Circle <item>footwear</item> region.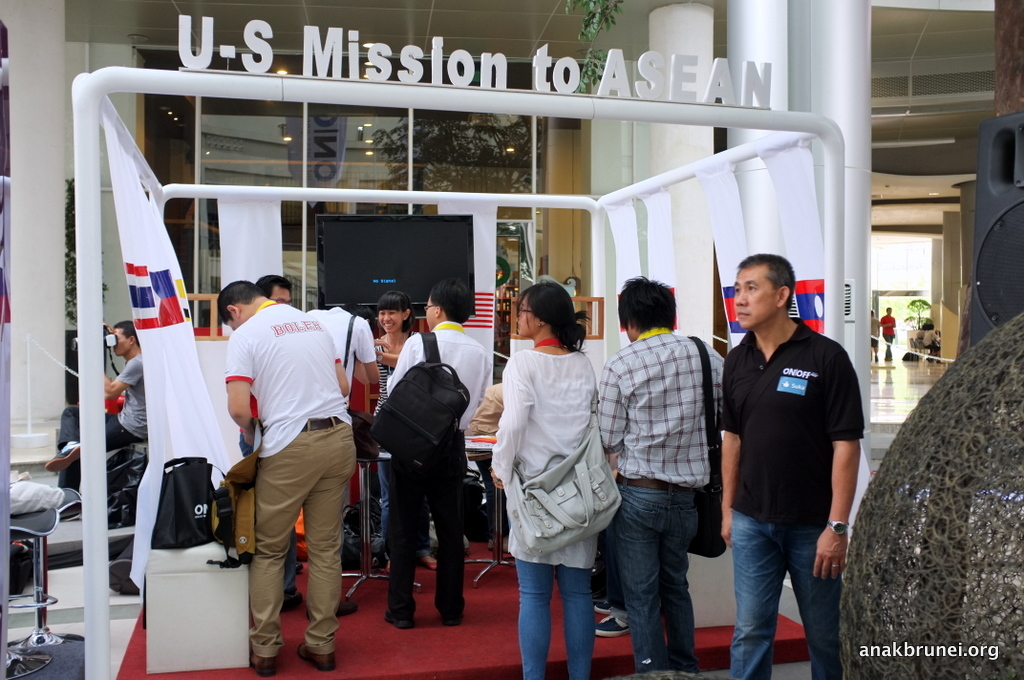
Region: 383 607 412 628.
